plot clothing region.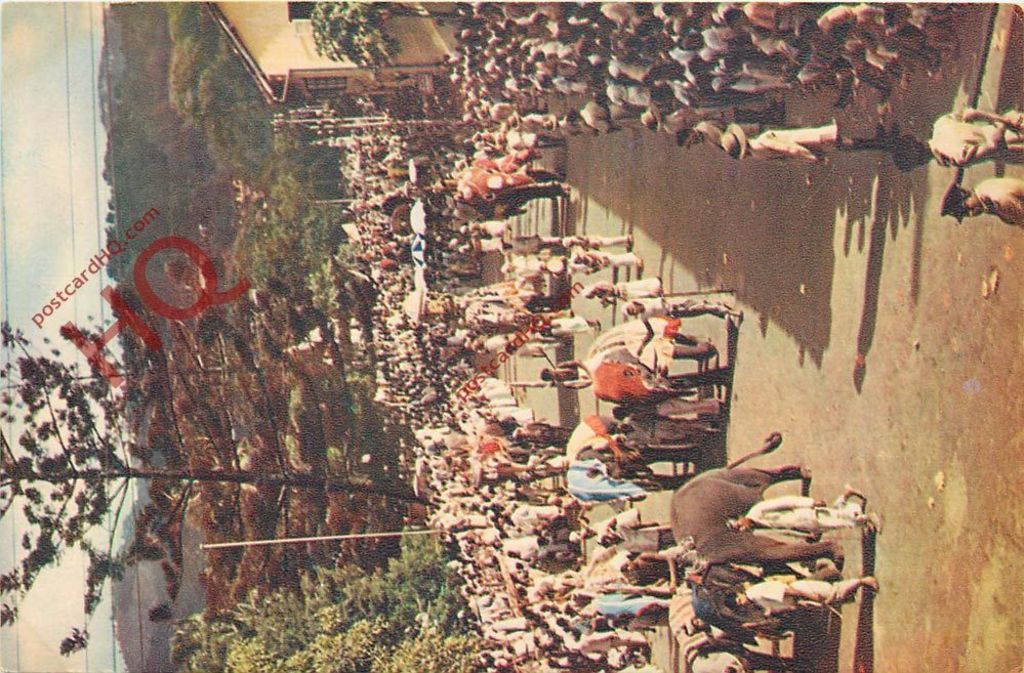
Plotted at rect(551, 324, 591, 335).
